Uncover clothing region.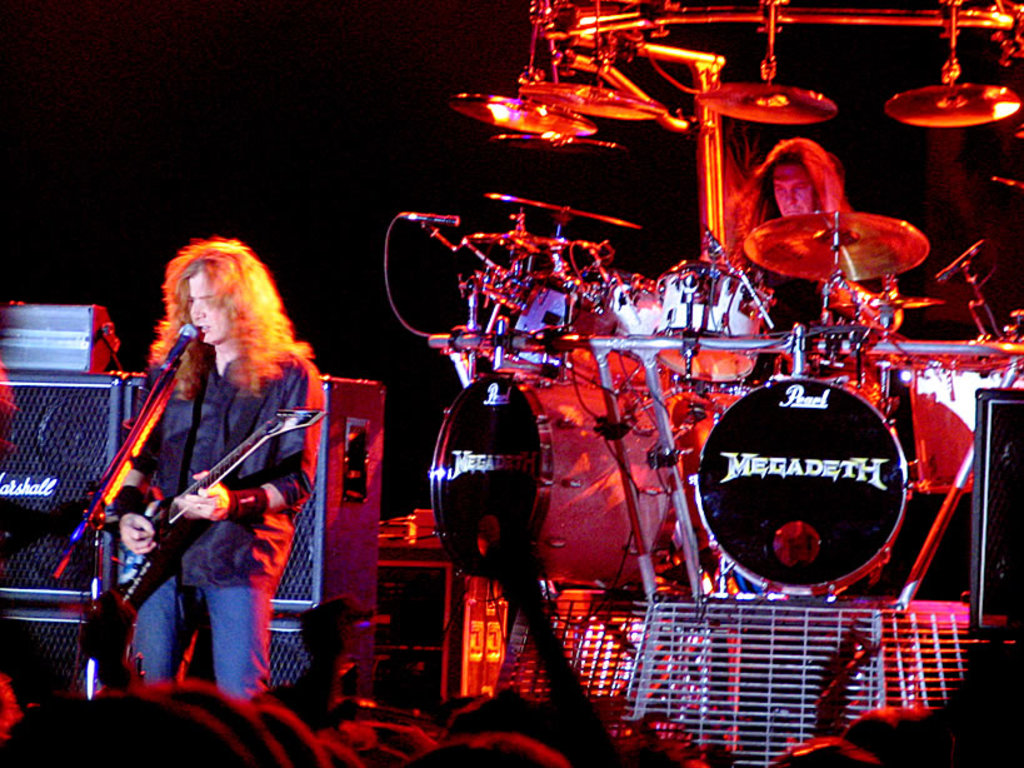
Uncovered: x1=750, y1=259, x2=823, y2=365.
